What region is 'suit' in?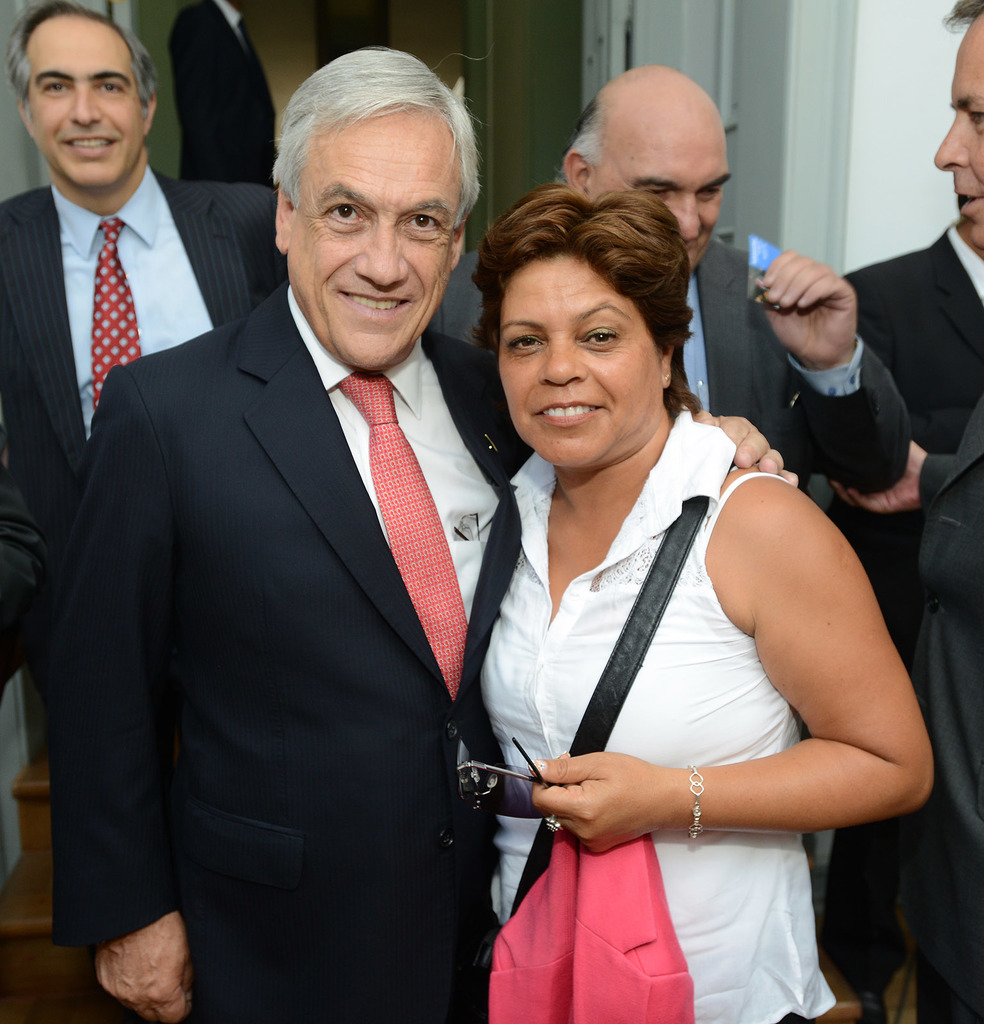
(63,37,549,1016).
